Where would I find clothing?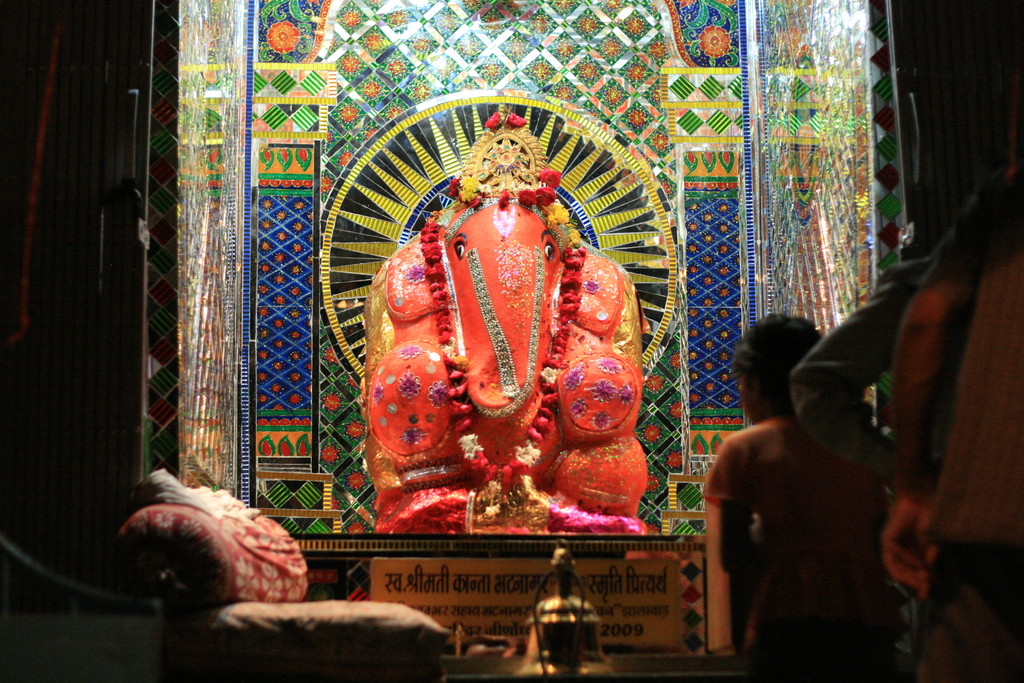
At crop(903, 274, 1023, 682).
